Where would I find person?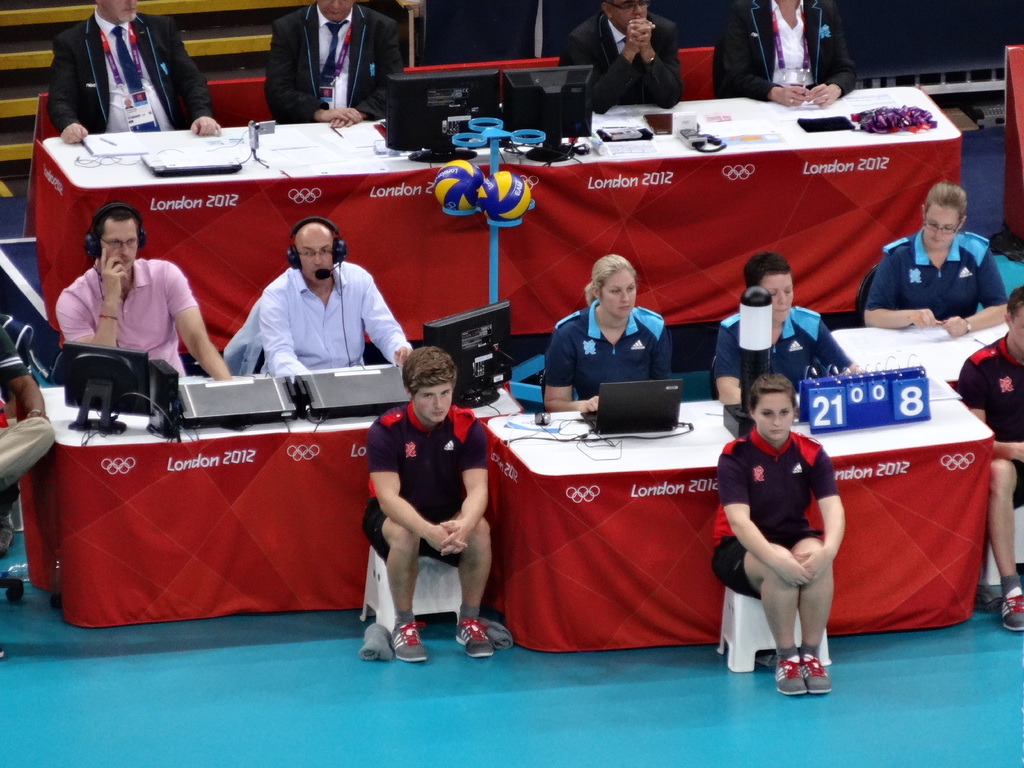
At <box>364,346,493,674</box>.
